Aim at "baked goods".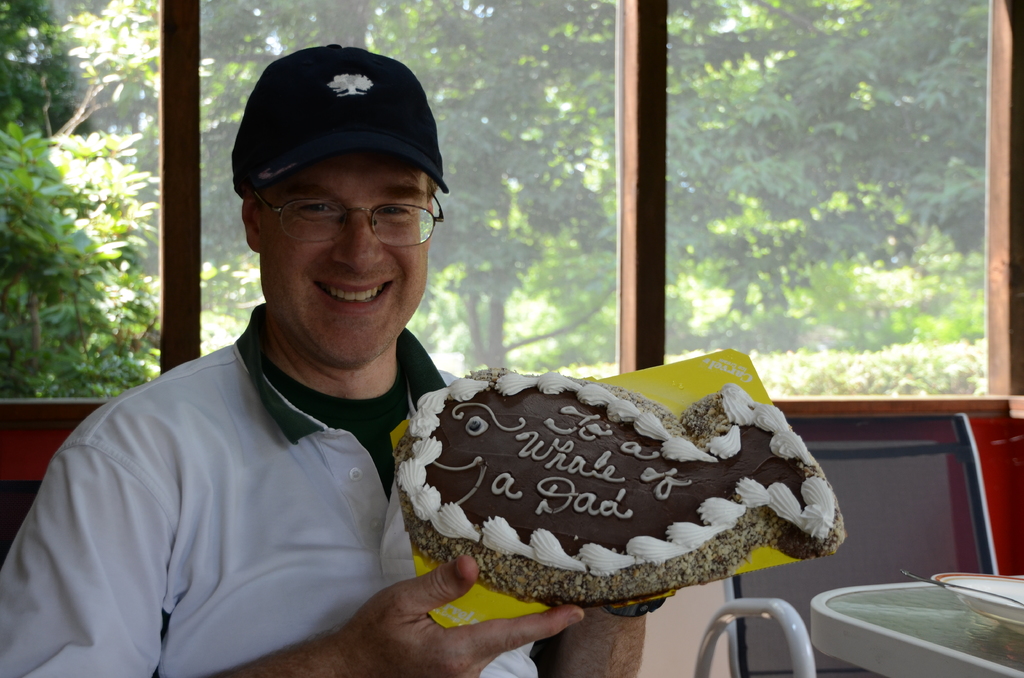
Aimed at x1=388 y1=364 x2=850 y2=606.
